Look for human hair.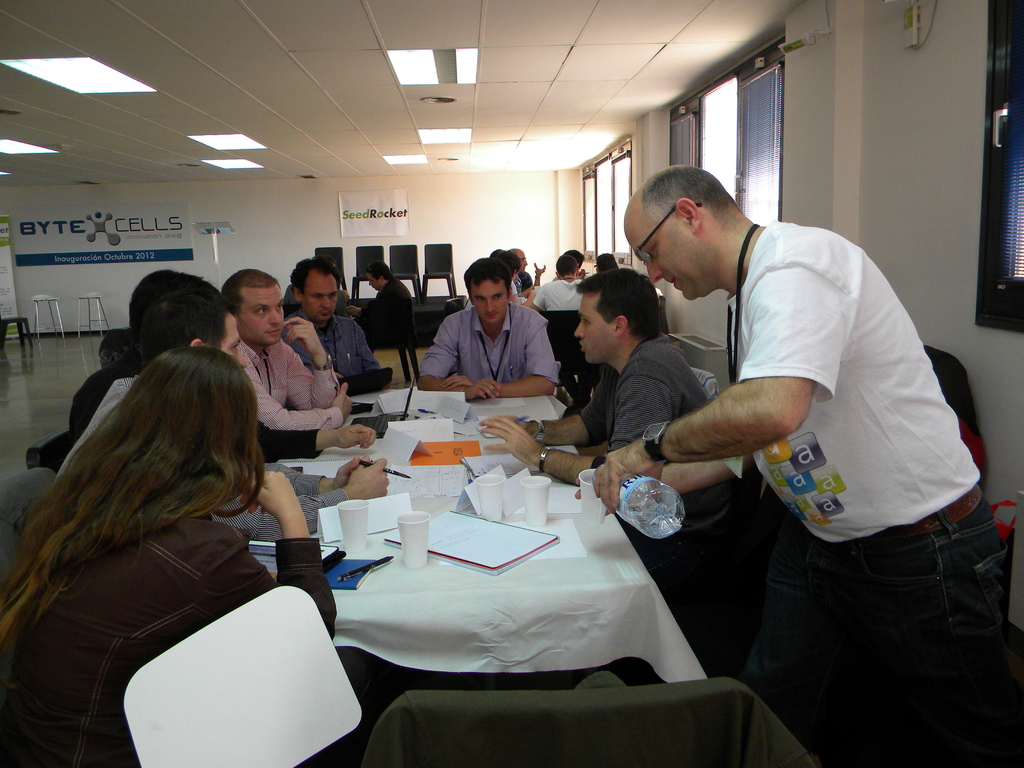
Found: {"x1": 291, "y1": 248, "x2": 333, "y2": 298}.
